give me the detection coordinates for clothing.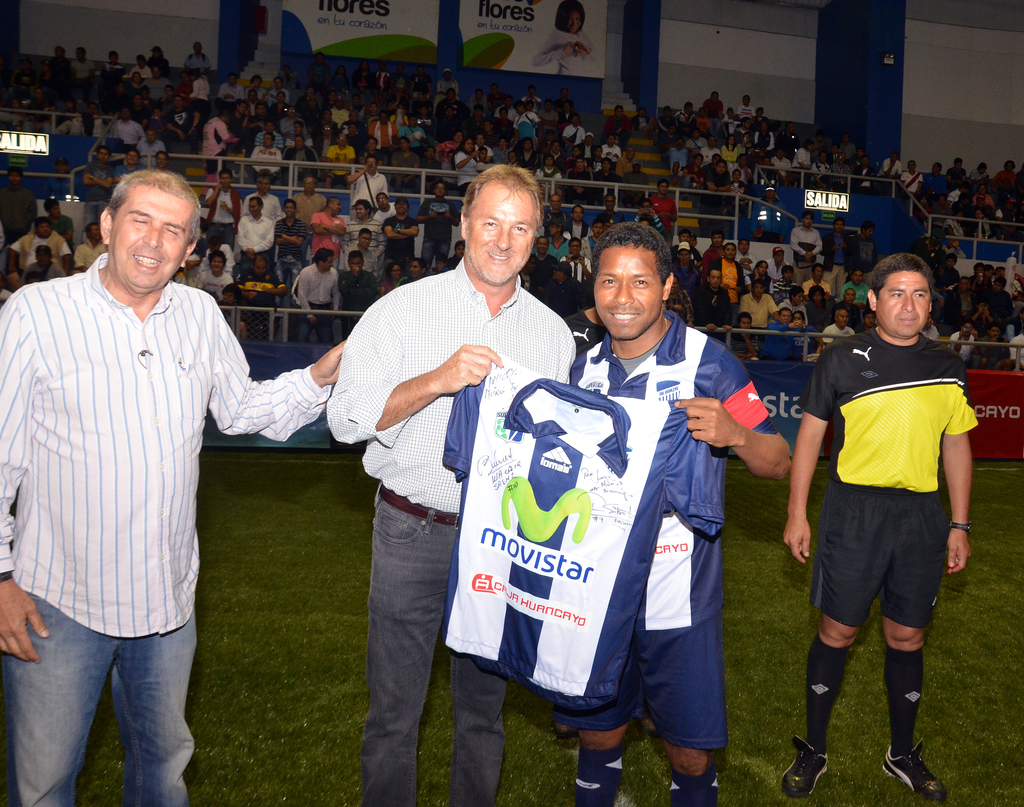
564/338/772/765.
